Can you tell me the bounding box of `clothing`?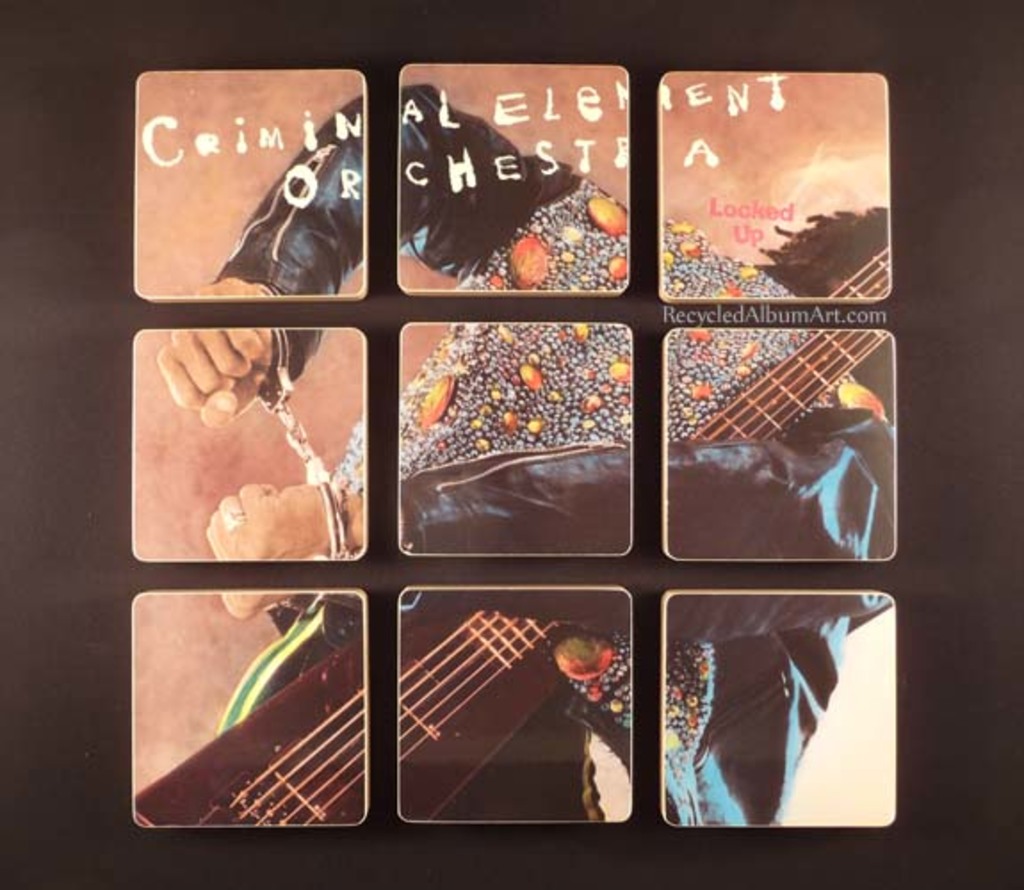
rect(160, 153, 901, 837).
